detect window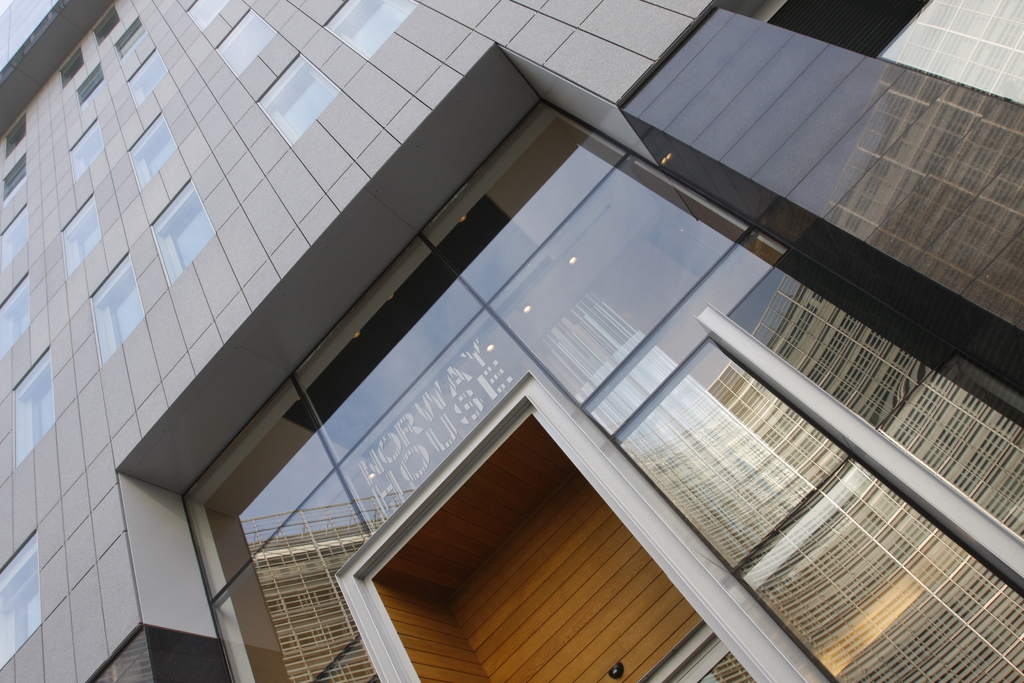
detection(184, 0, 236, 33)
